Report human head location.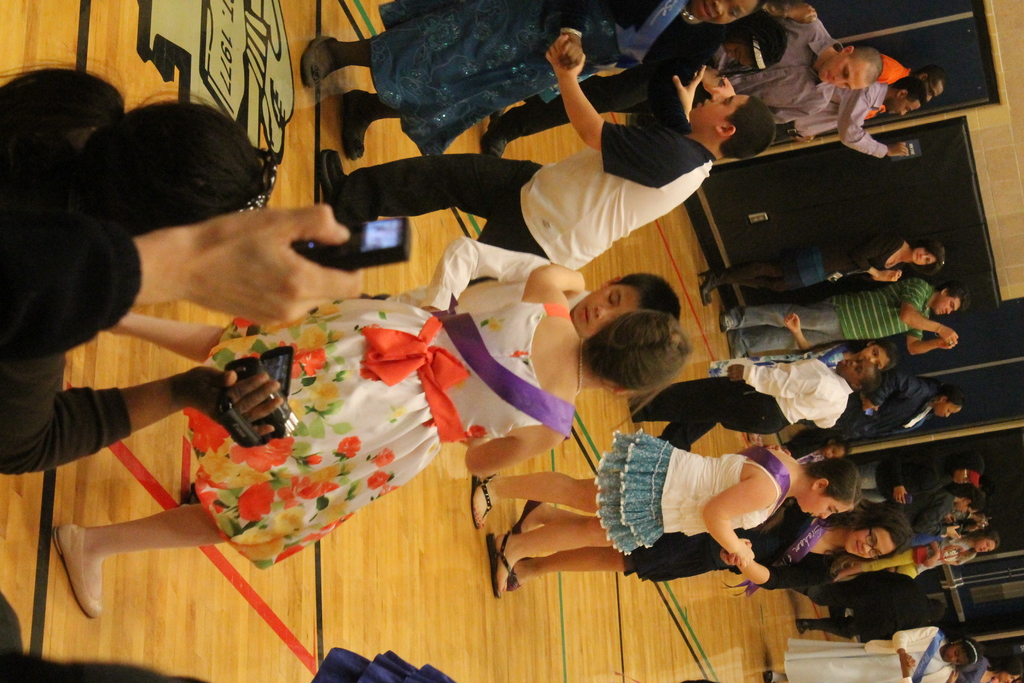
Report: x1=689 y1=94 x2=774 y2=160.
